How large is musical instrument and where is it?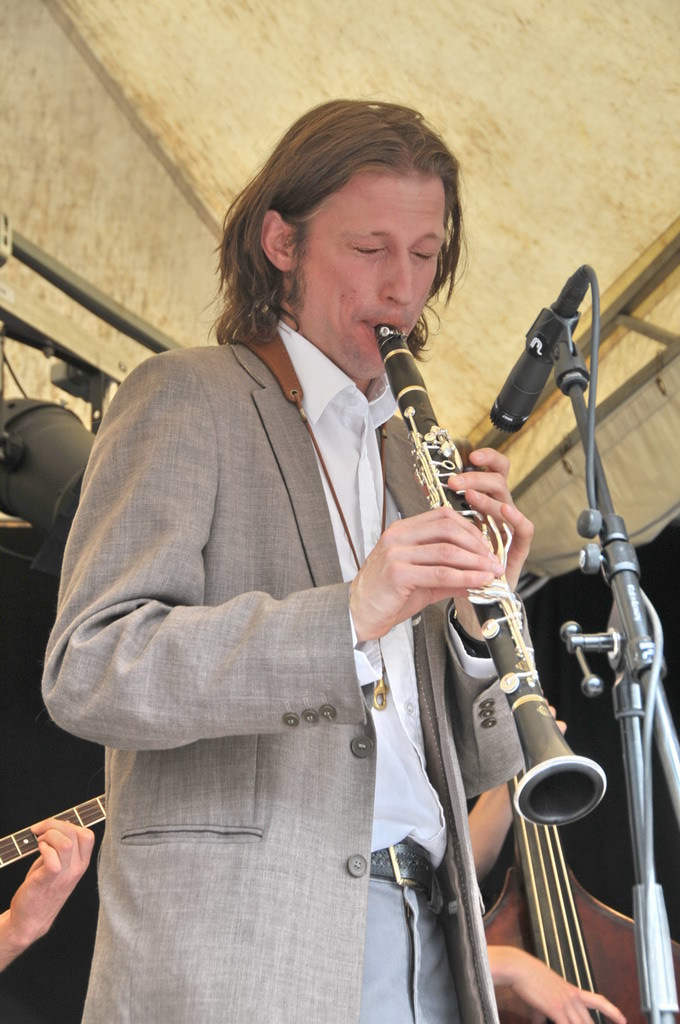
Bounding box: 320 310 569 697.
